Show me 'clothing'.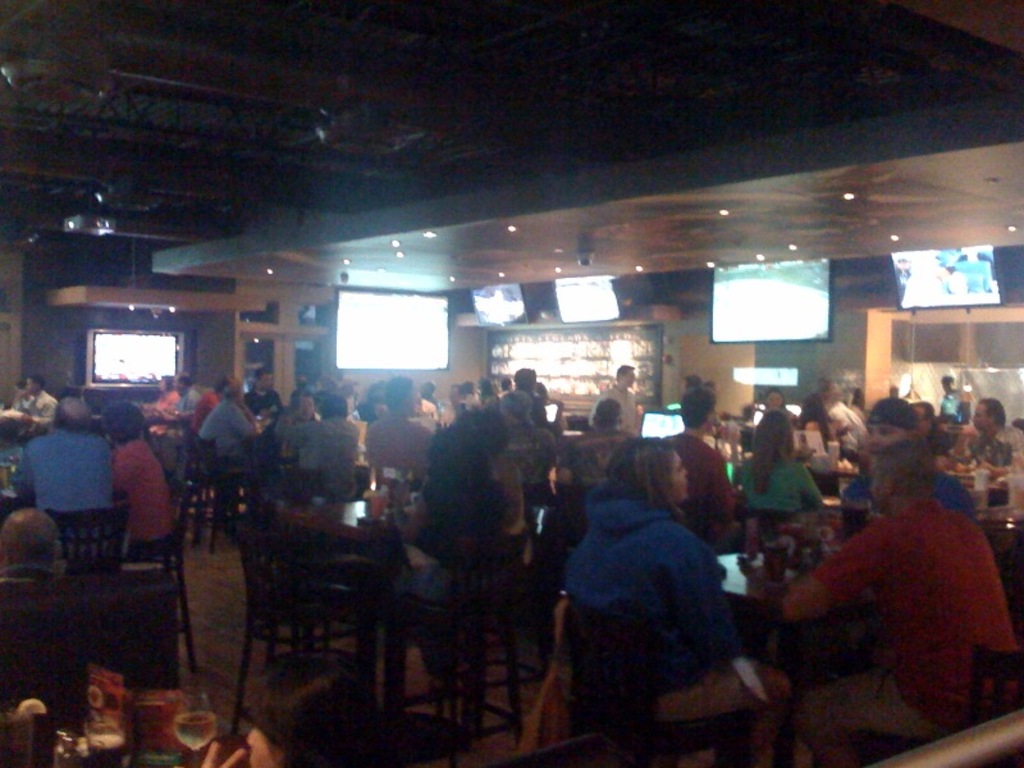
'clothing' is here: {"left": 562, "top": 479, "right": 739, "bottom": 719}.
